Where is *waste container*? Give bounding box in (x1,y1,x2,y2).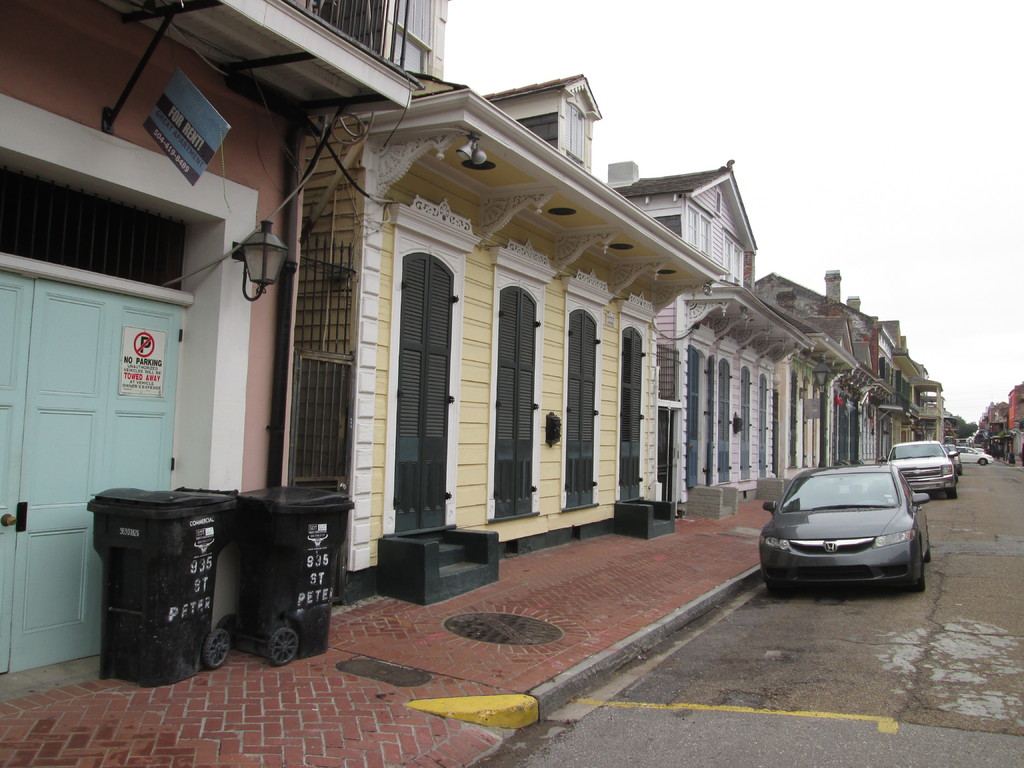
(79,485,252,694).
